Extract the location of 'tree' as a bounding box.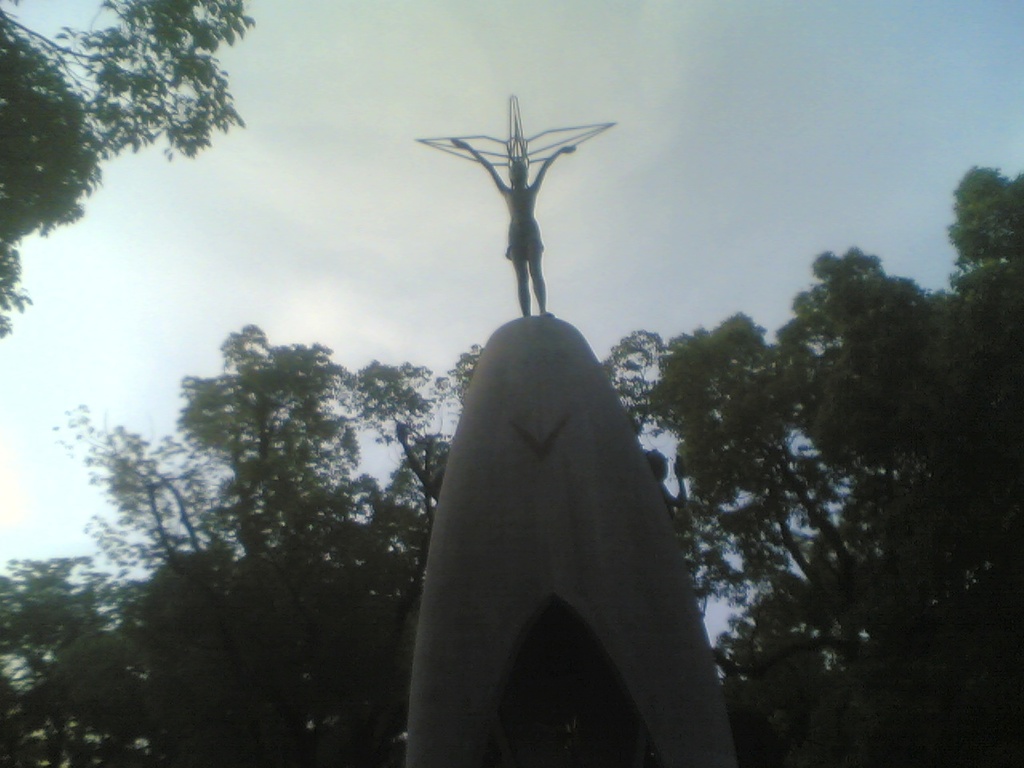
(left=0, top=0, right=257, bottom=335).
